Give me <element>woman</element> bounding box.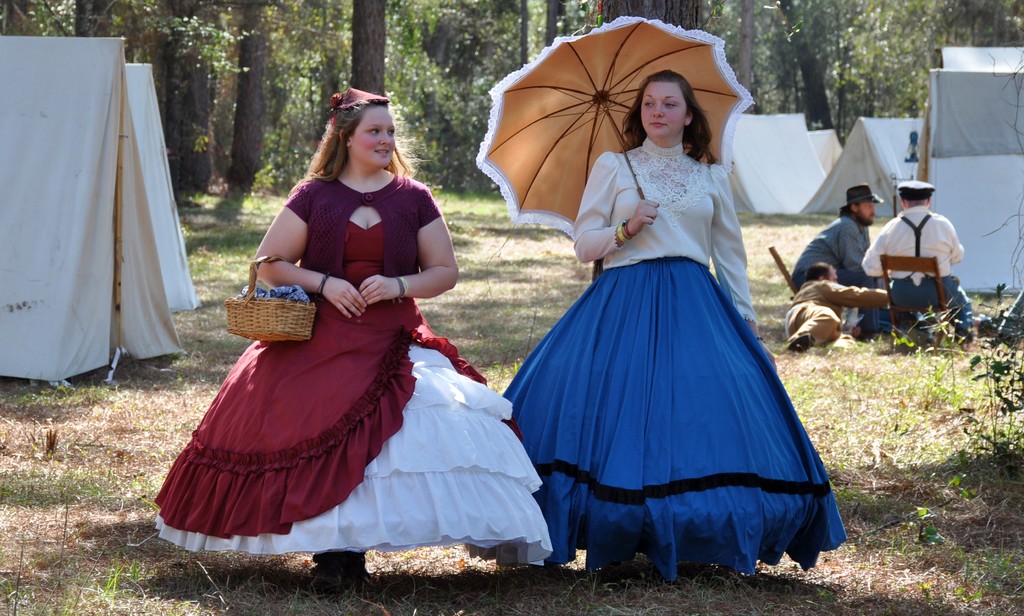
{"x1": 165, "y1": 132, "x2": 550, "y2": 592}.
